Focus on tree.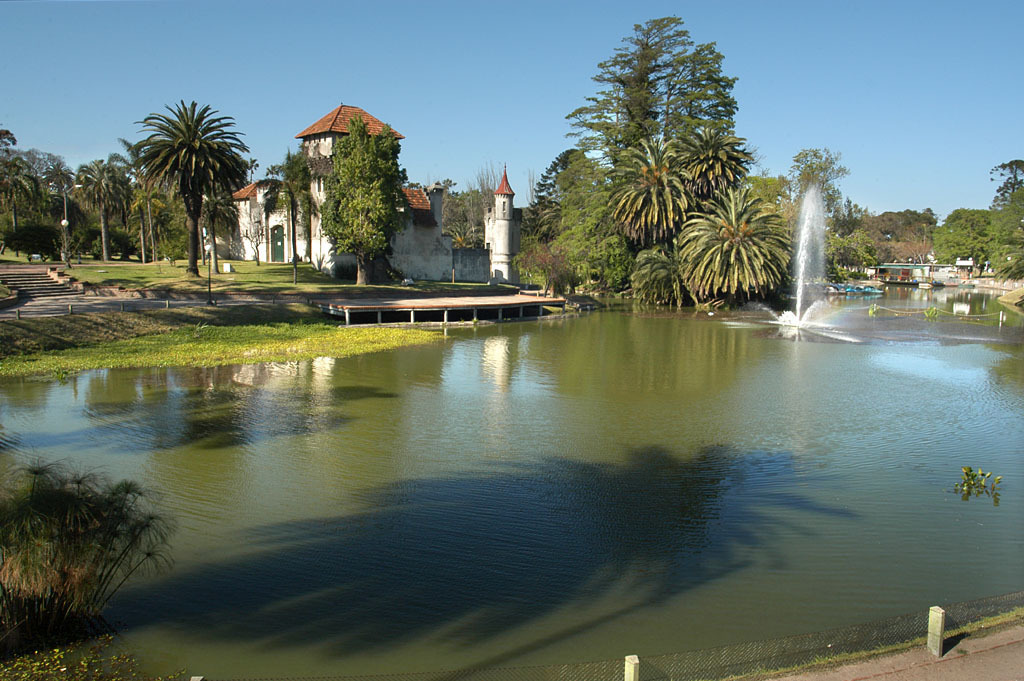
Focused at 688:184:789:308.
